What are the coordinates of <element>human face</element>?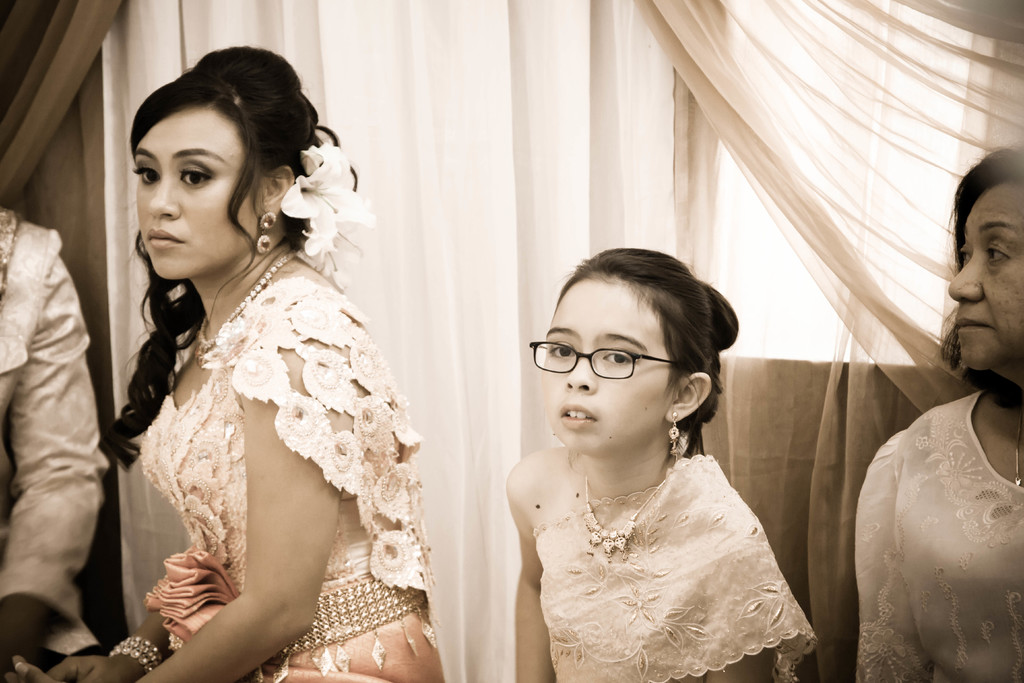
left=134, top=108, right=257, bottom=279.
